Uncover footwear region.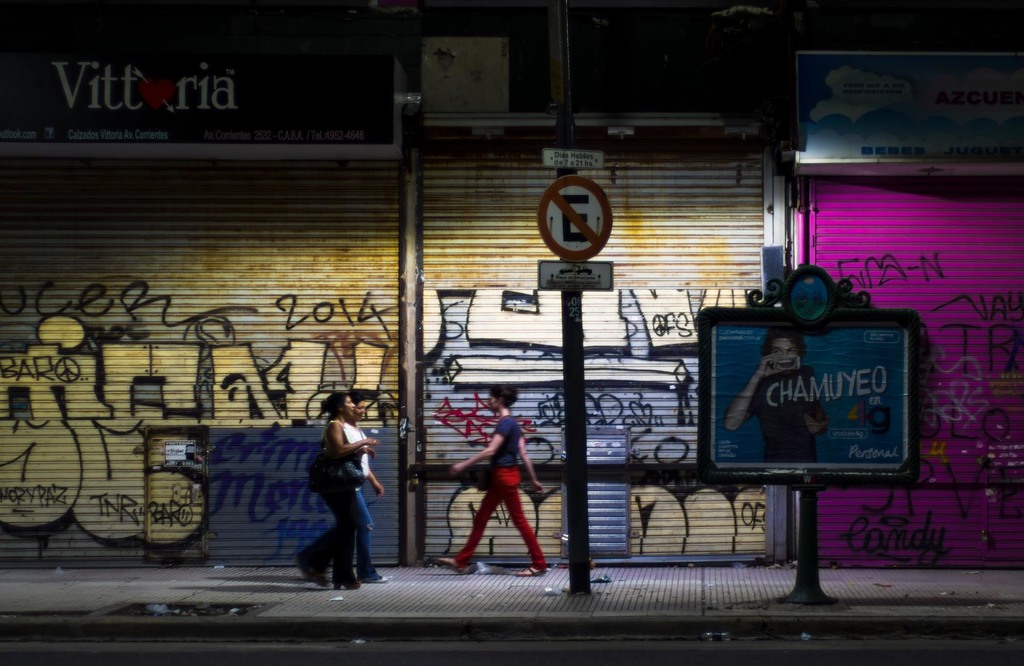
Uncovered: pyautogui.locateOnScreen(365, 569, 392, 585).
